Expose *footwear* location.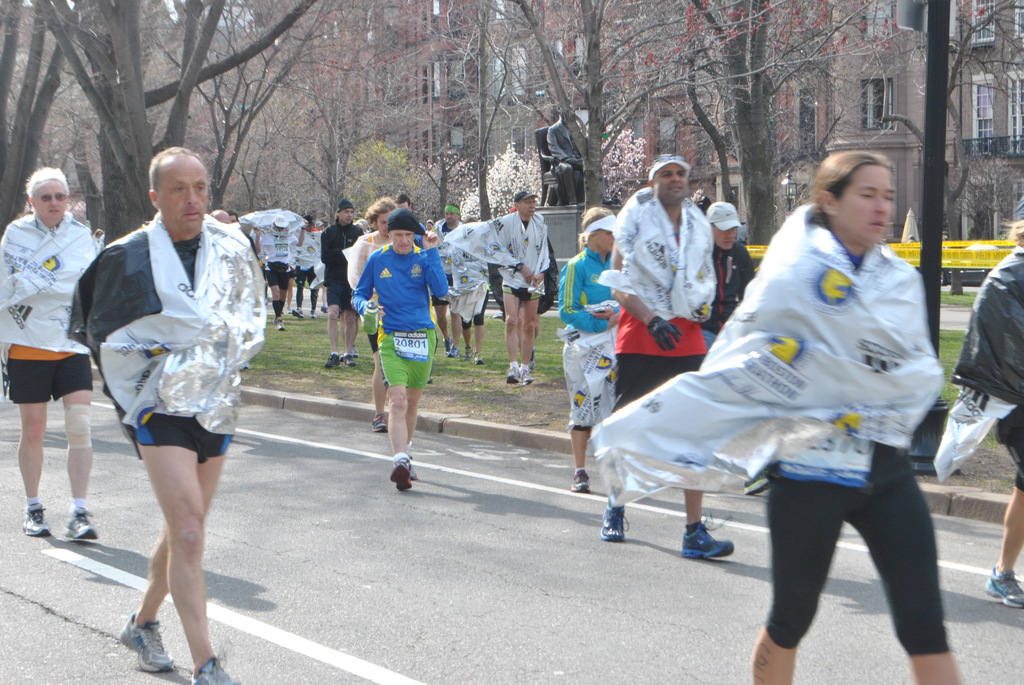
Exposed at 63 505 97 542.
